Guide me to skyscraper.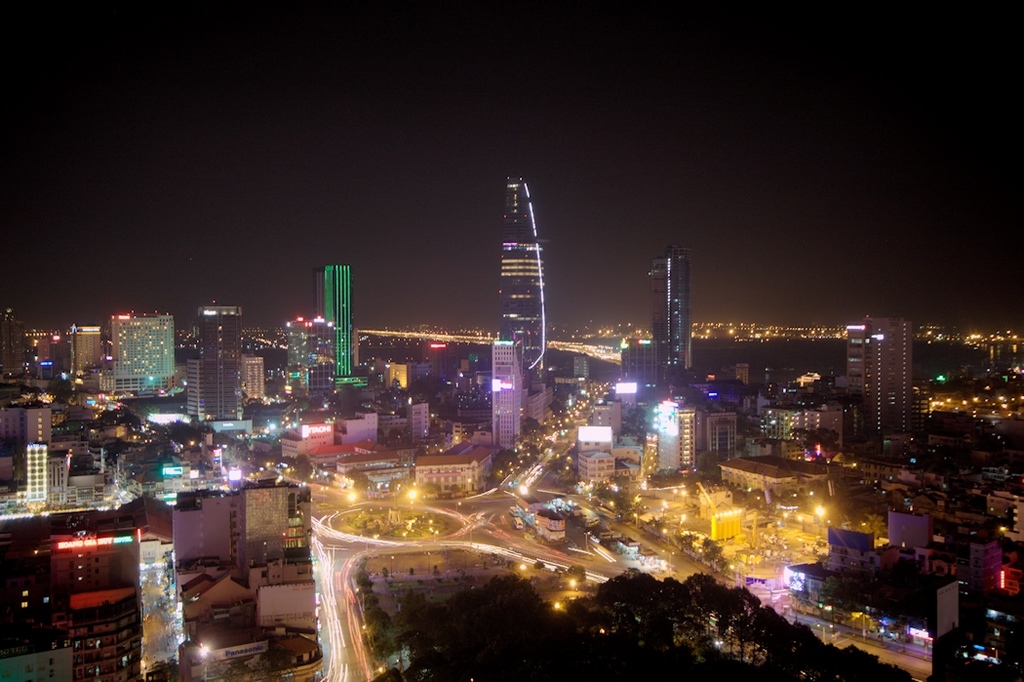
Guidance: detection(313, 262, 352, 382).
